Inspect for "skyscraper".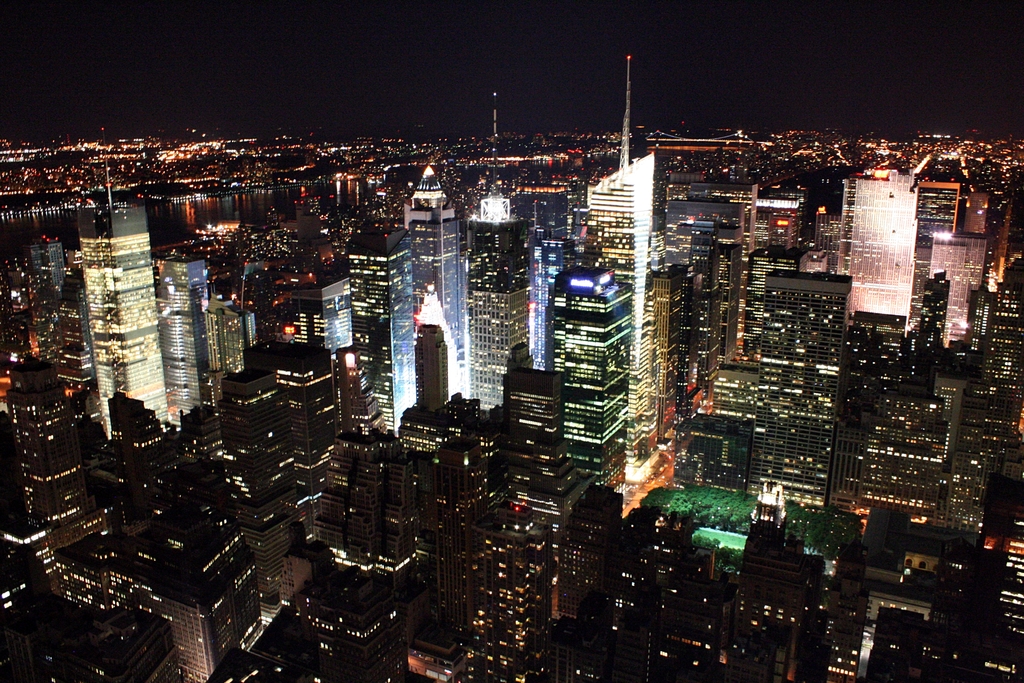
Inspection: [x1=84, y1=195, x2=167, y2=434].
